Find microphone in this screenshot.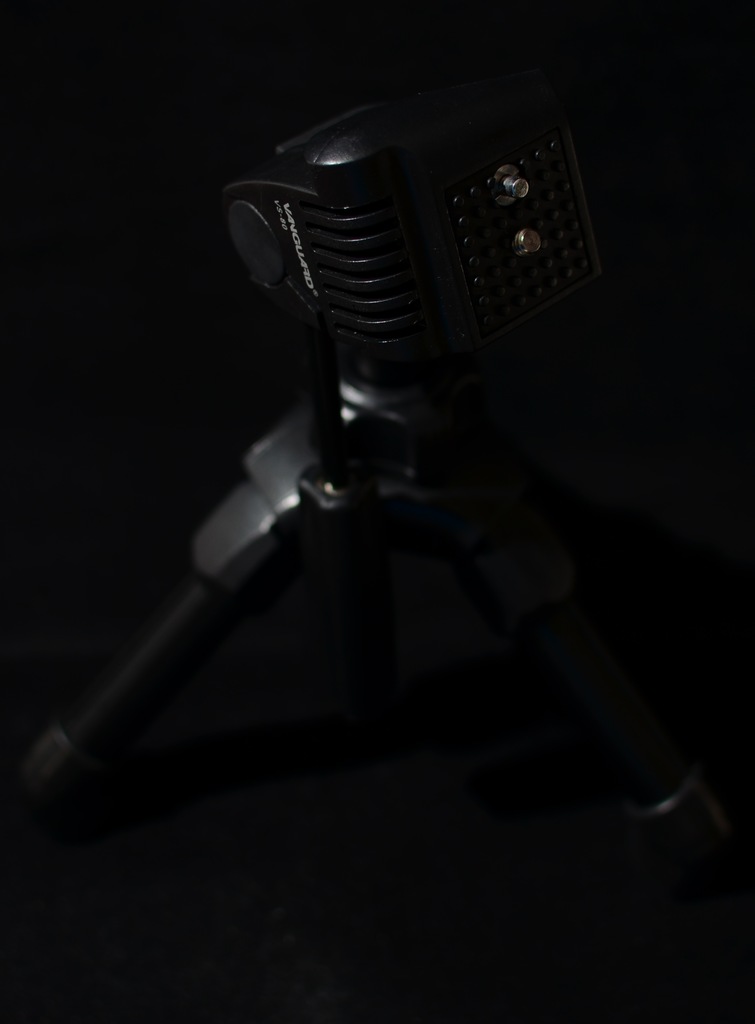
The bounding box for microphone is (159,79,678,812).
